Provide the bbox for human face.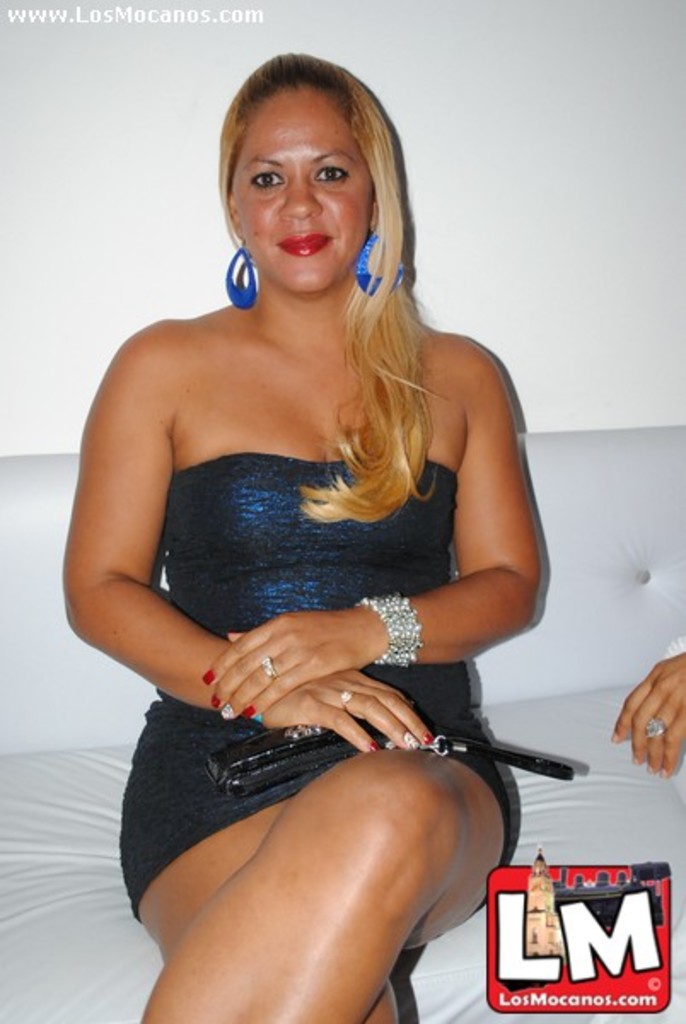
[225,82,381,294].
